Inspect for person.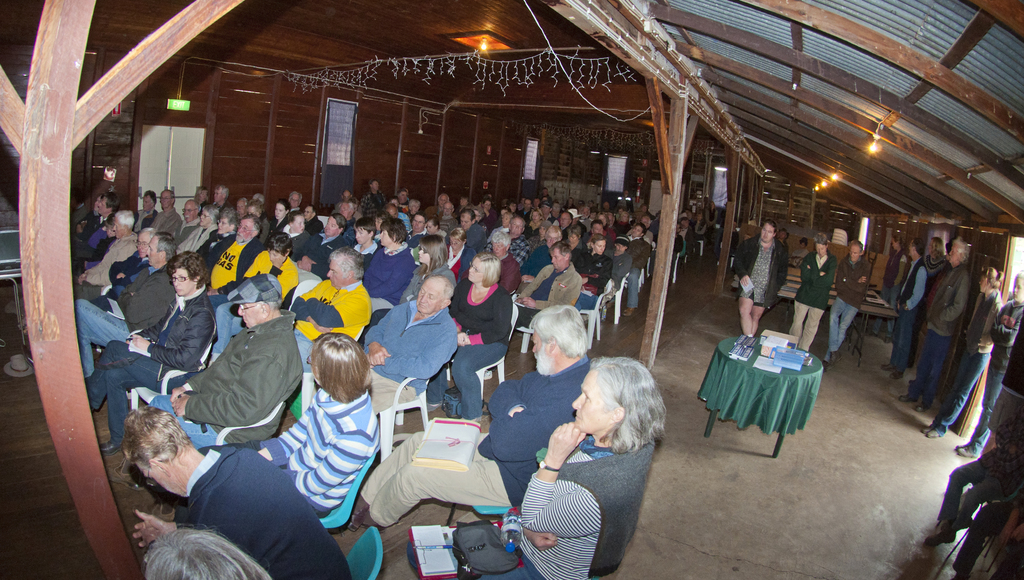
Inspection: {"x1": 871, "y1": 228, "x2": 910, "y2": 332}.
